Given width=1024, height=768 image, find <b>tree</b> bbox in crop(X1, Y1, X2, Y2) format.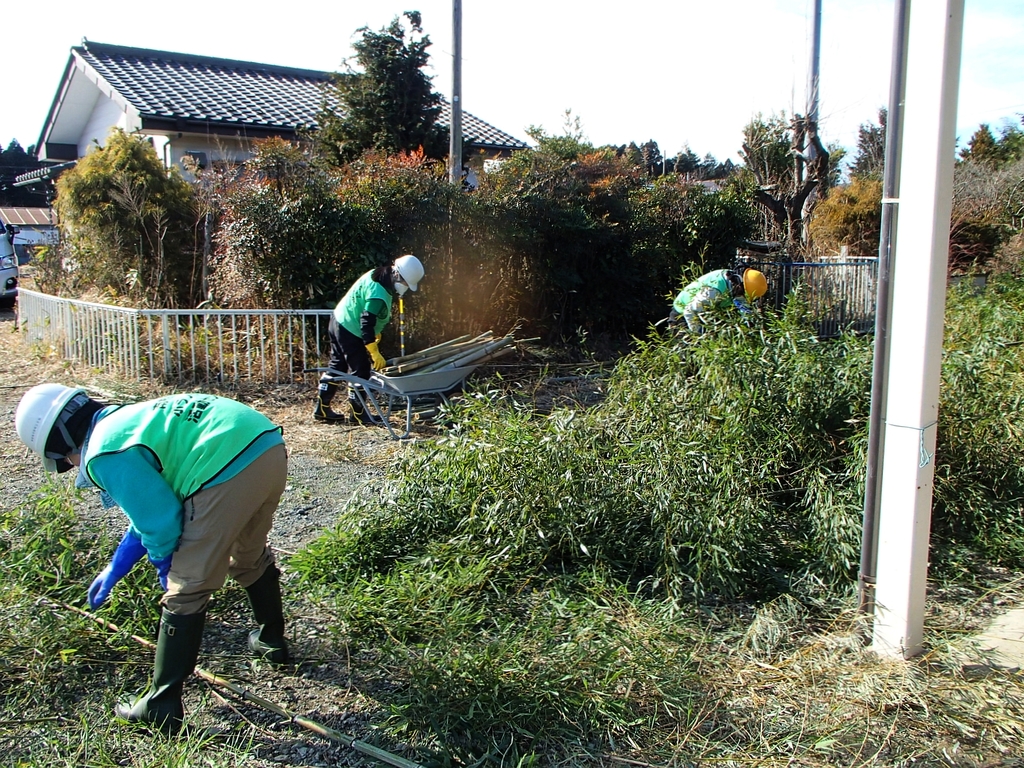
crop(993, 97, 1023, 267).
